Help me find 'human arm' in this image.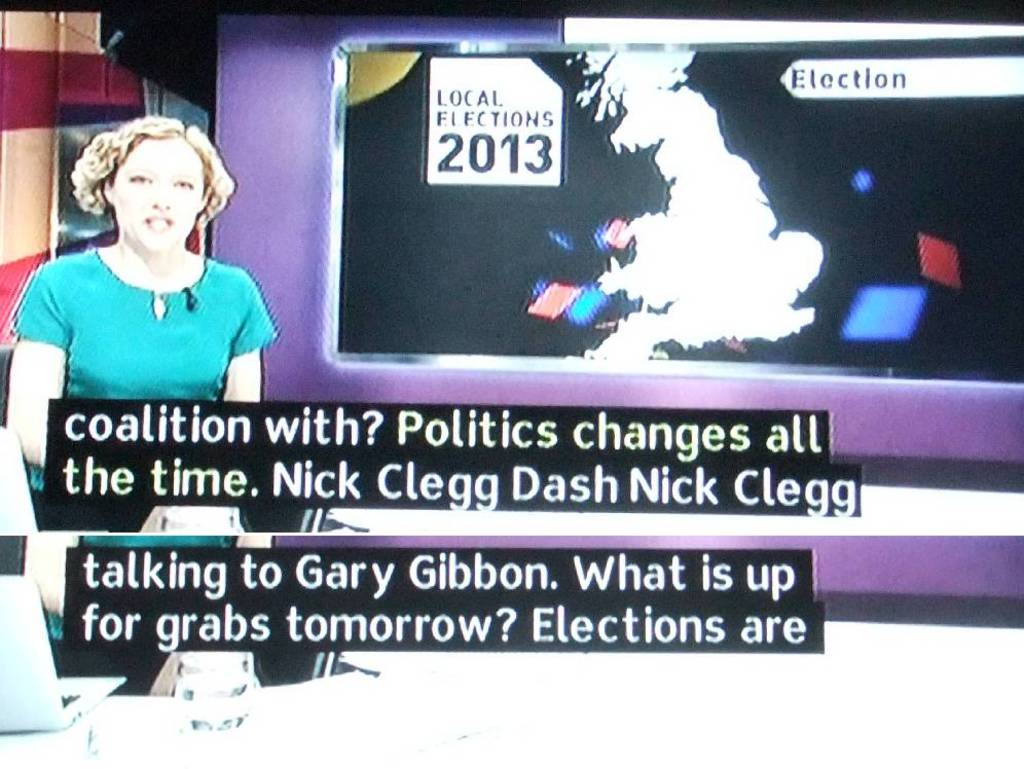
Found it: [x1=0, y1=243, x2=215, y2=524].
